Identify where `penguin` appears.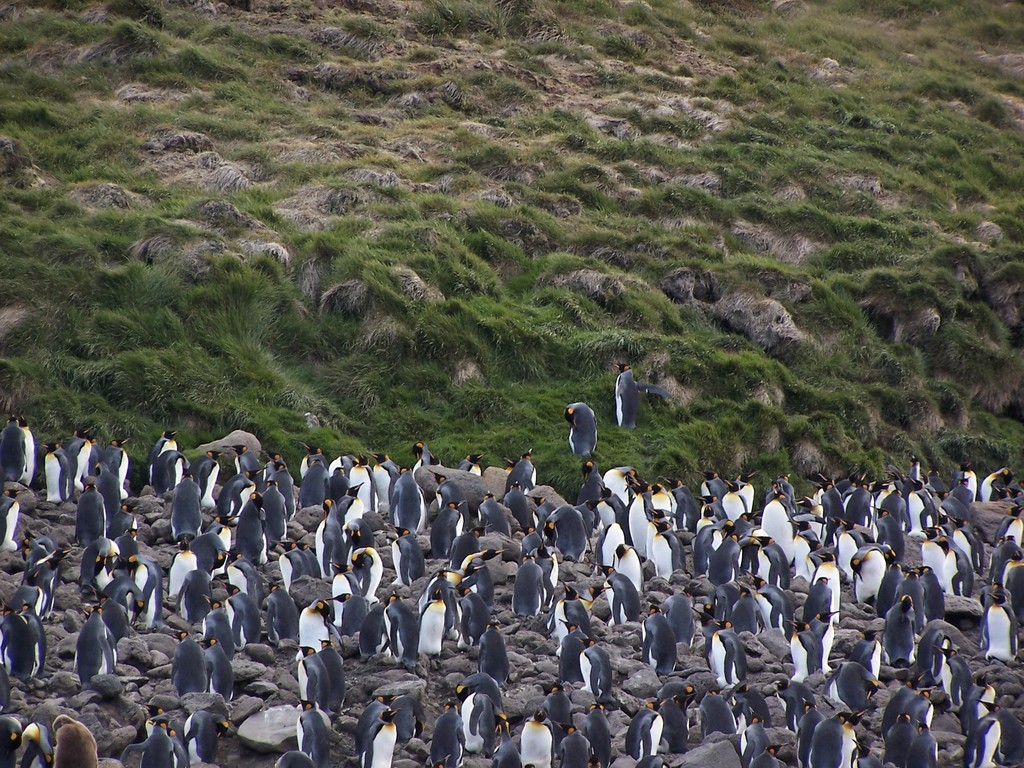
Appears at crop(168, 538, 206, 603).
